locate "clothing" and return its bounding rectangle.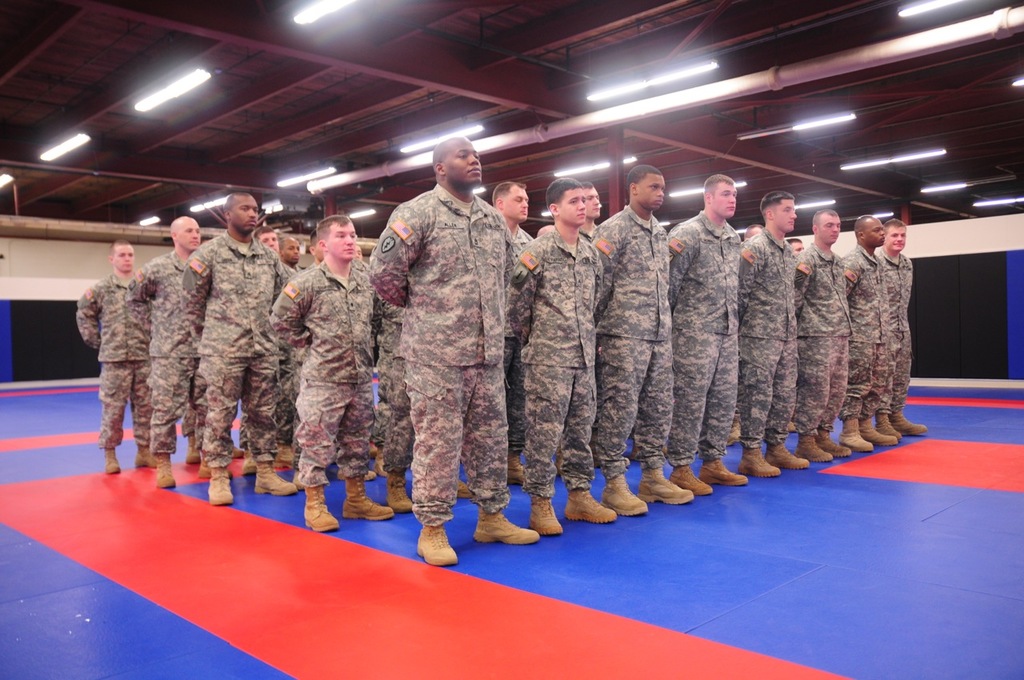
bbox(370, 300, 415, 470).
